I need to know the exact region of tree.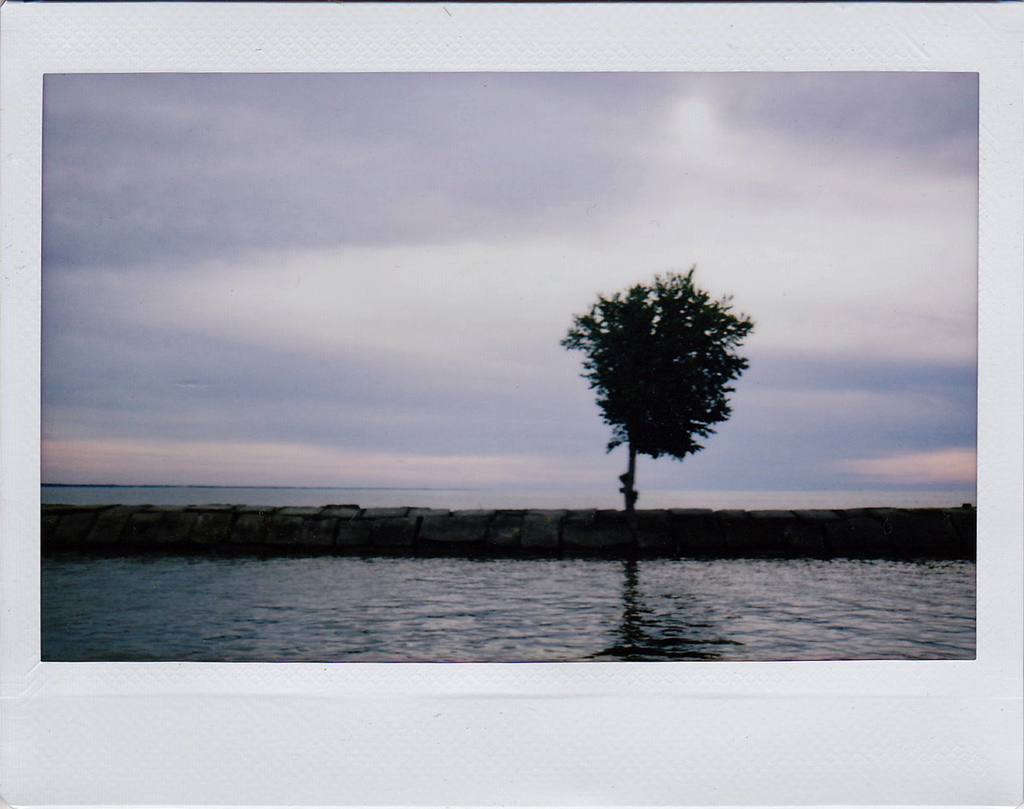
Region: bbox=[559, 260, 755, 516].
